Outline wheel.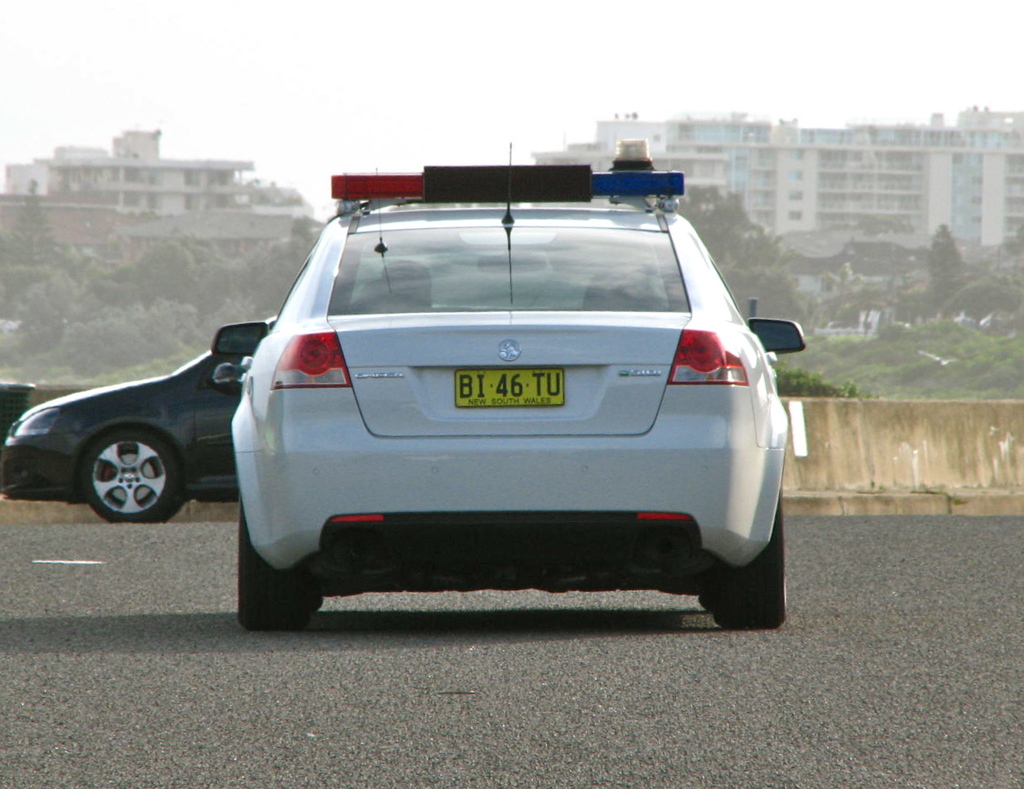
Outline: crop(317, 588, 327, 611).
